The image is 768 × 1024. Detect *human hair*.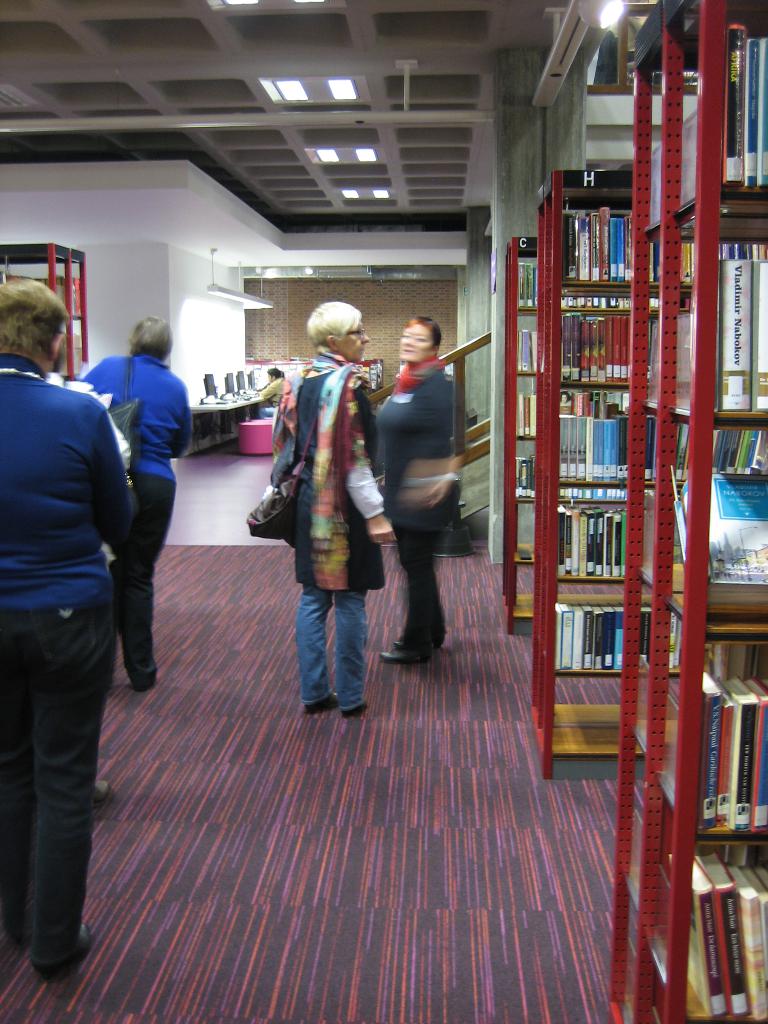
Detection: box=[4, 268, 67, 367].
